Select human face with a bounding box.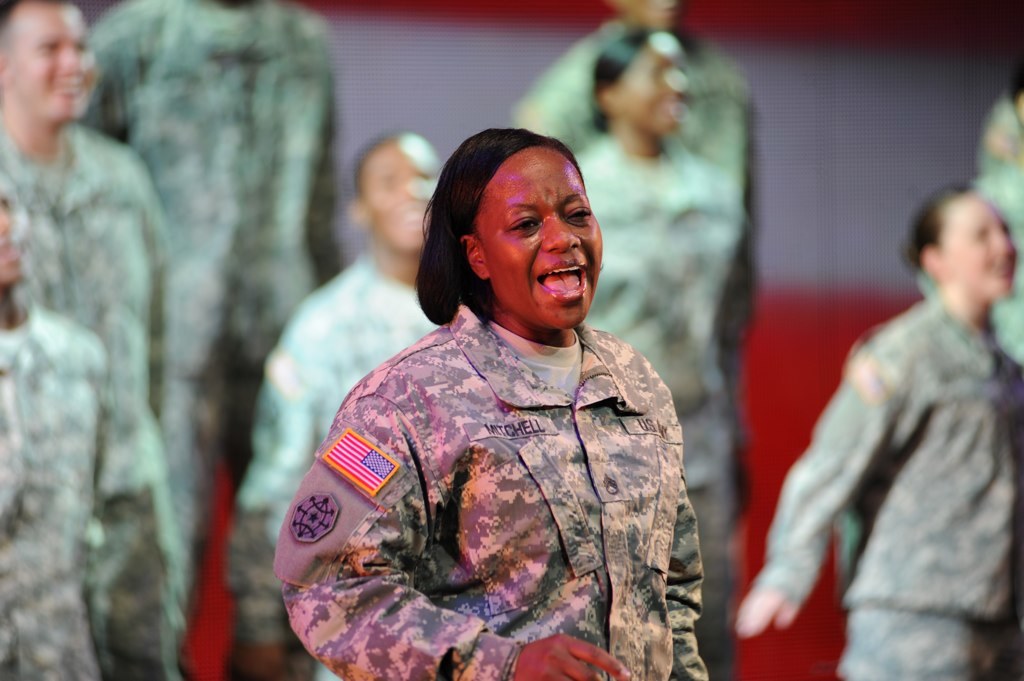
Rect(479, 146, 604, 326).
